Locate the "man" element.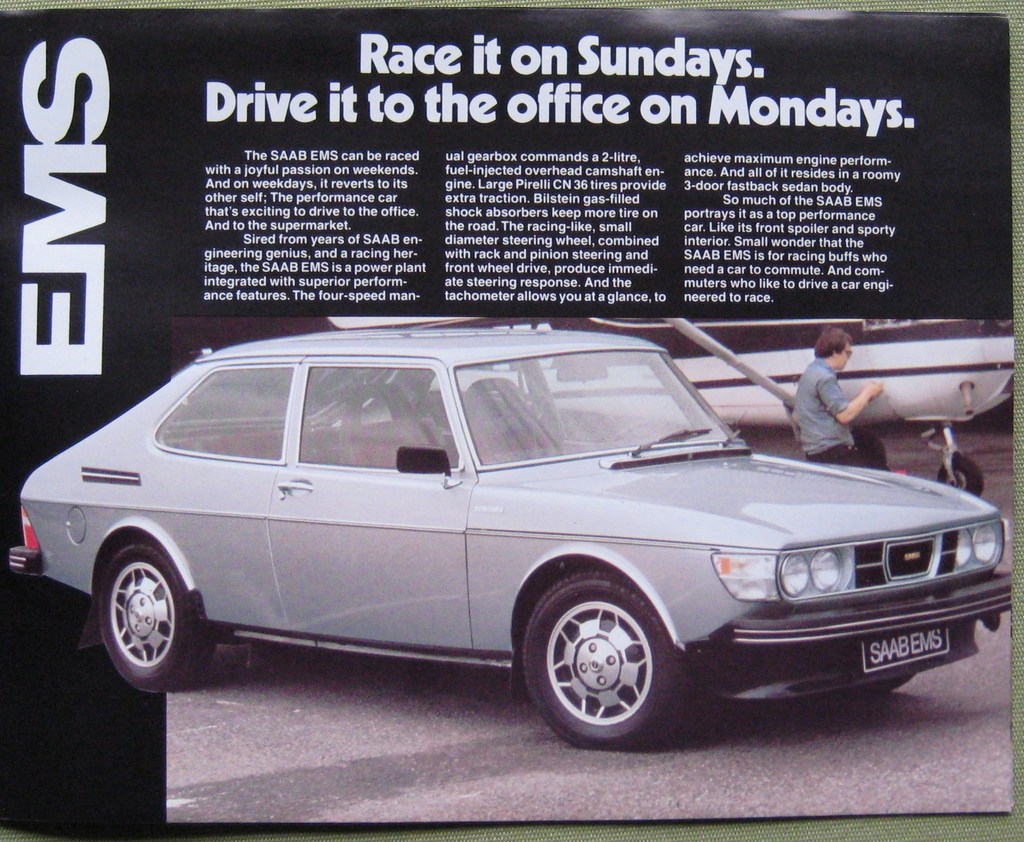
Element bbox: {"left": 798, "top": 337, "right": 899, "bottom": 460}.
